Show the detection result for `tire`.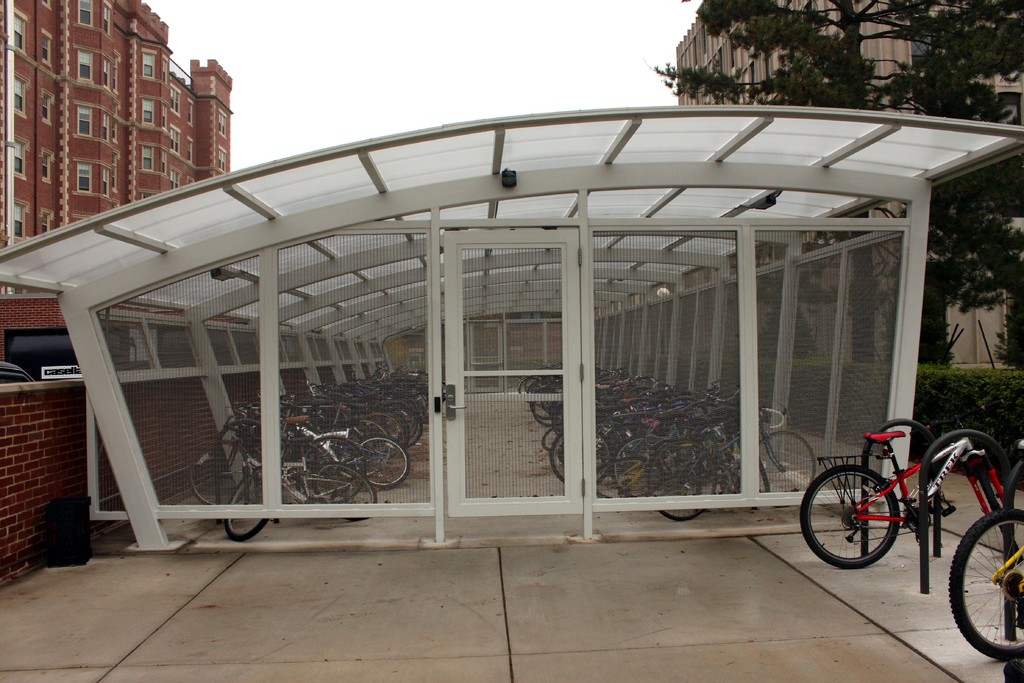
region(647, 440, 717, 520).
